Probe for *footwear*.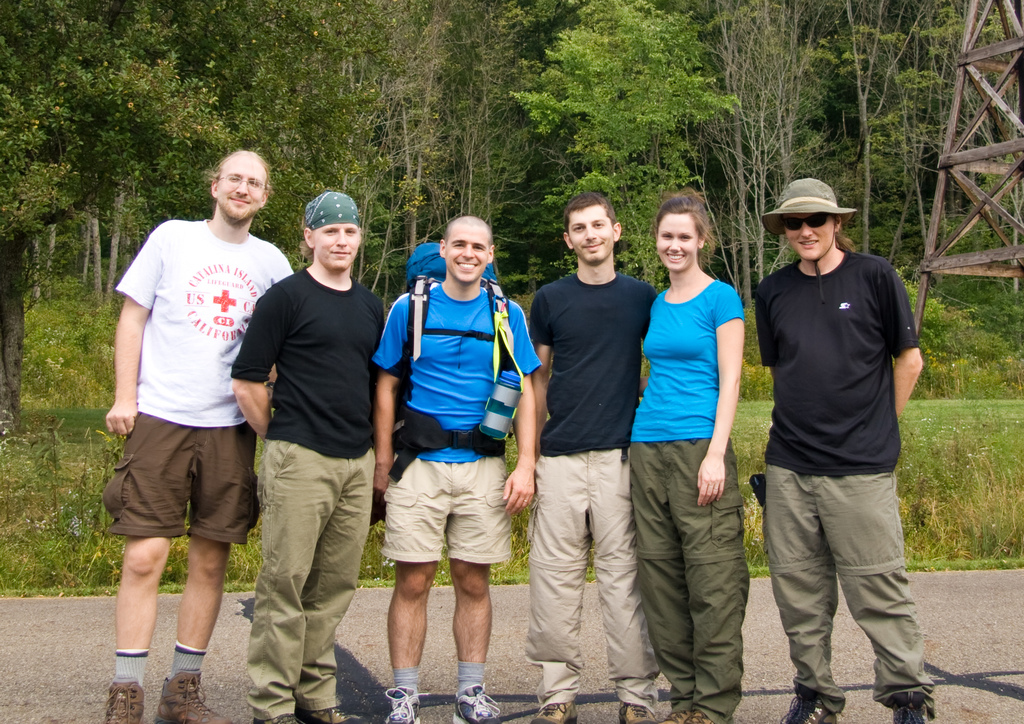
Probe result: locate(252, 712, 306, 723).
